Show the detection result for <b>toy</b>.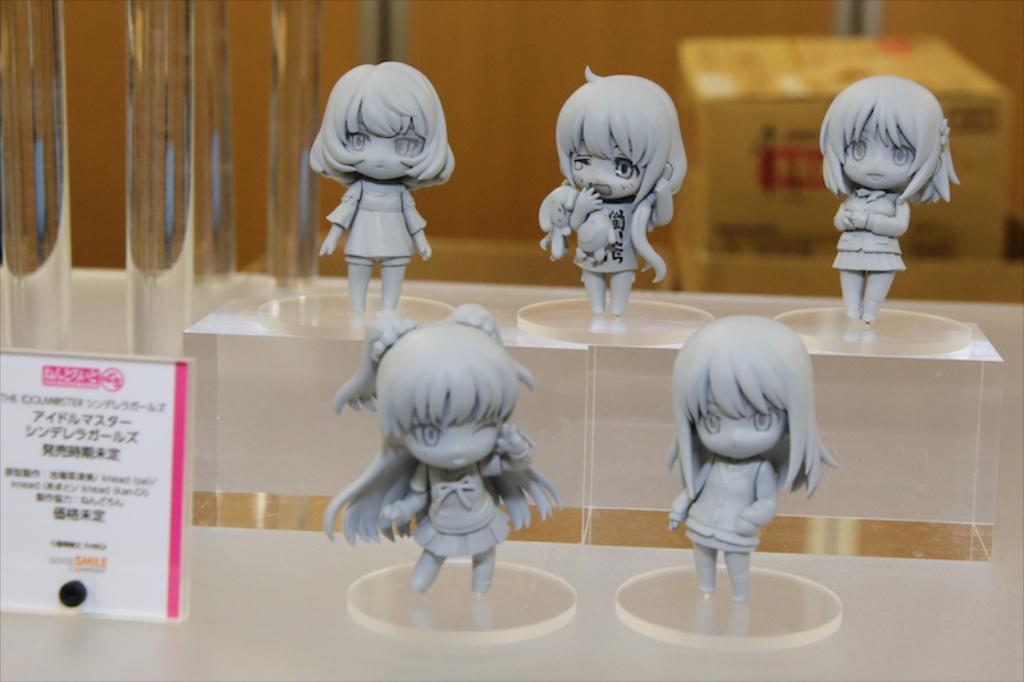
[536, 56, 699, 329].
